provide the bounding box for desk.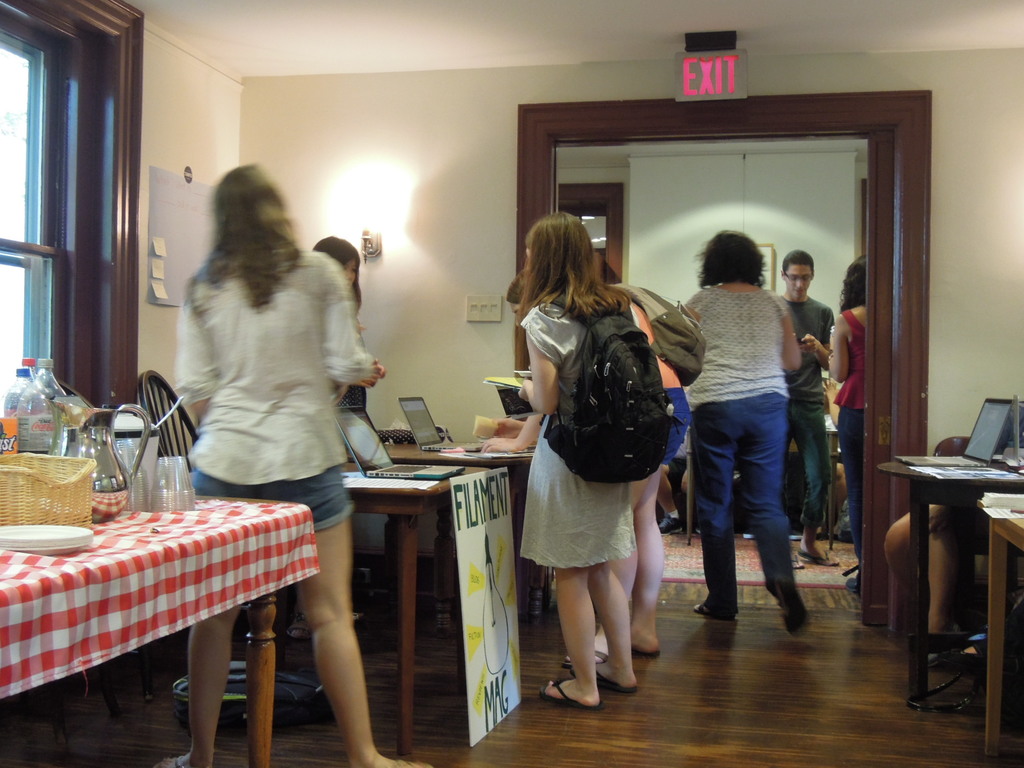
box(216, 433, 534, 765).
